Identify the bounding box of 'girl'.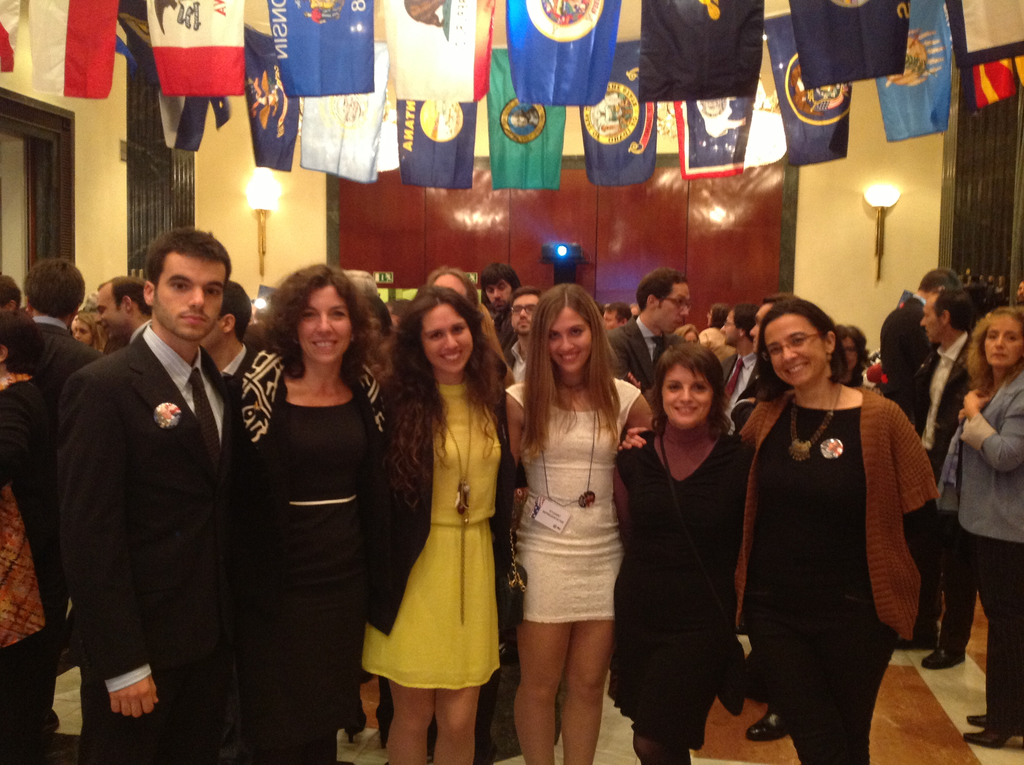
detection(609, 343, 758, 764).
